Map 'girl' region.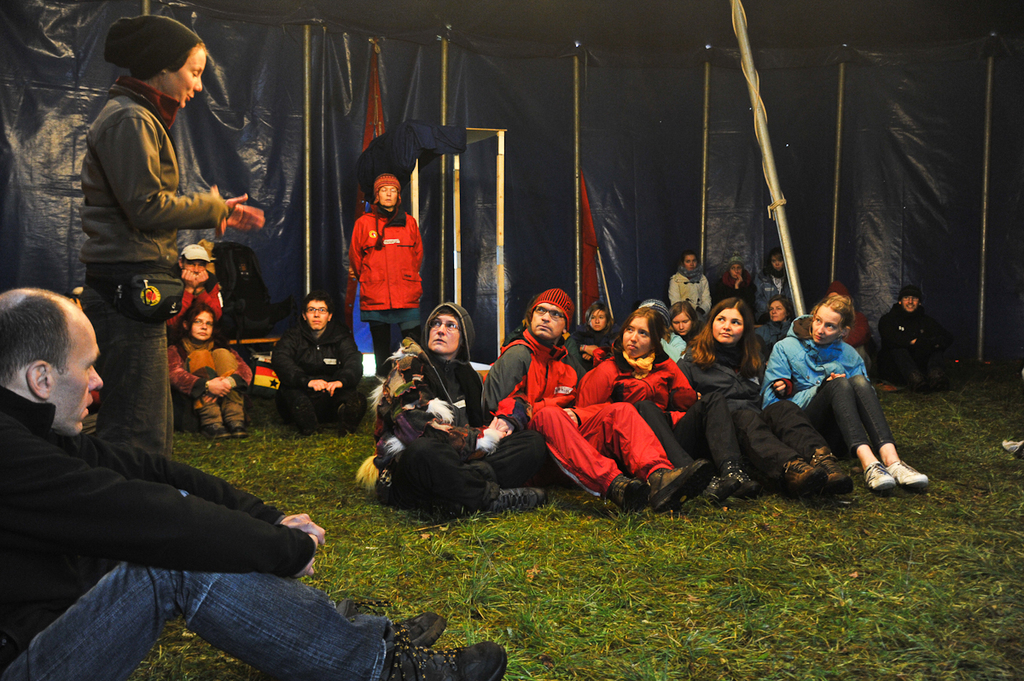
Mapped to [666,251,713,313].
